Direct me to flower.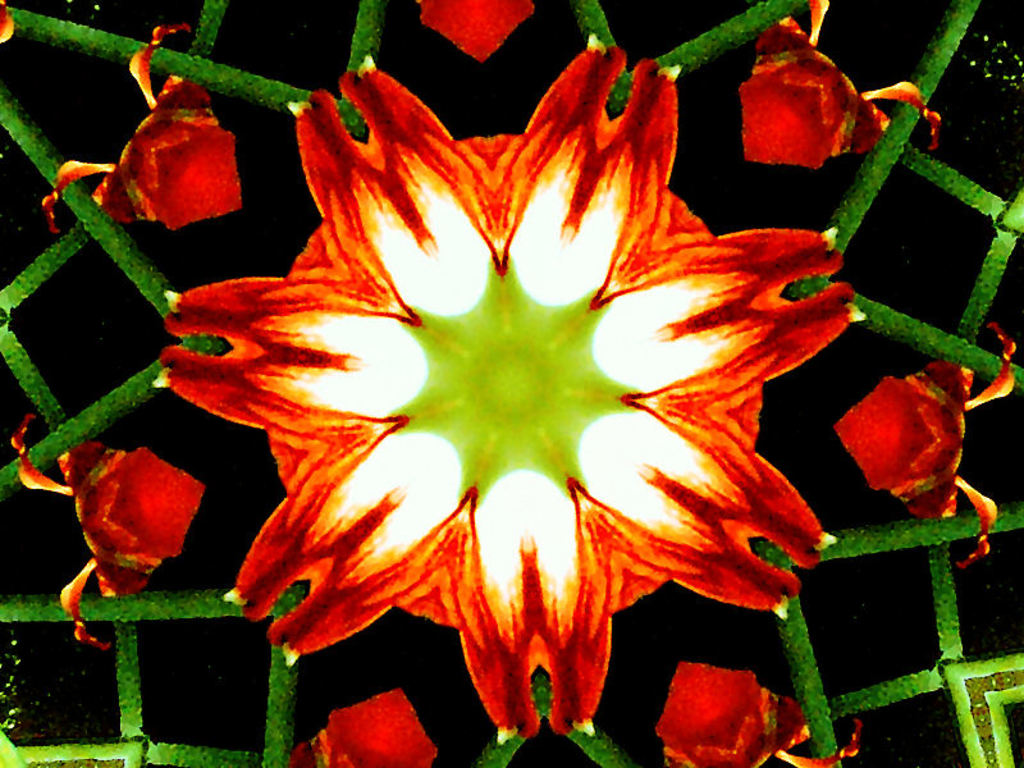
Direction: (left=650, top=658, right=867, bottom=767).
